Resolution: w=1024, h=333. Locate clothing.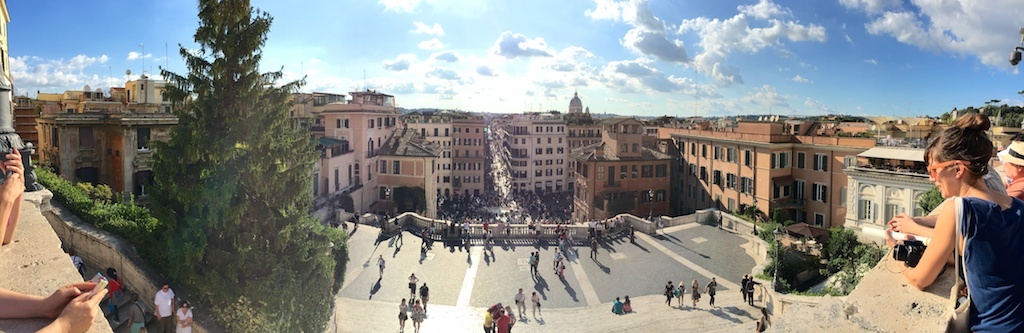
pyautogui.locateOnScreen(378, 260, 386, 274).
